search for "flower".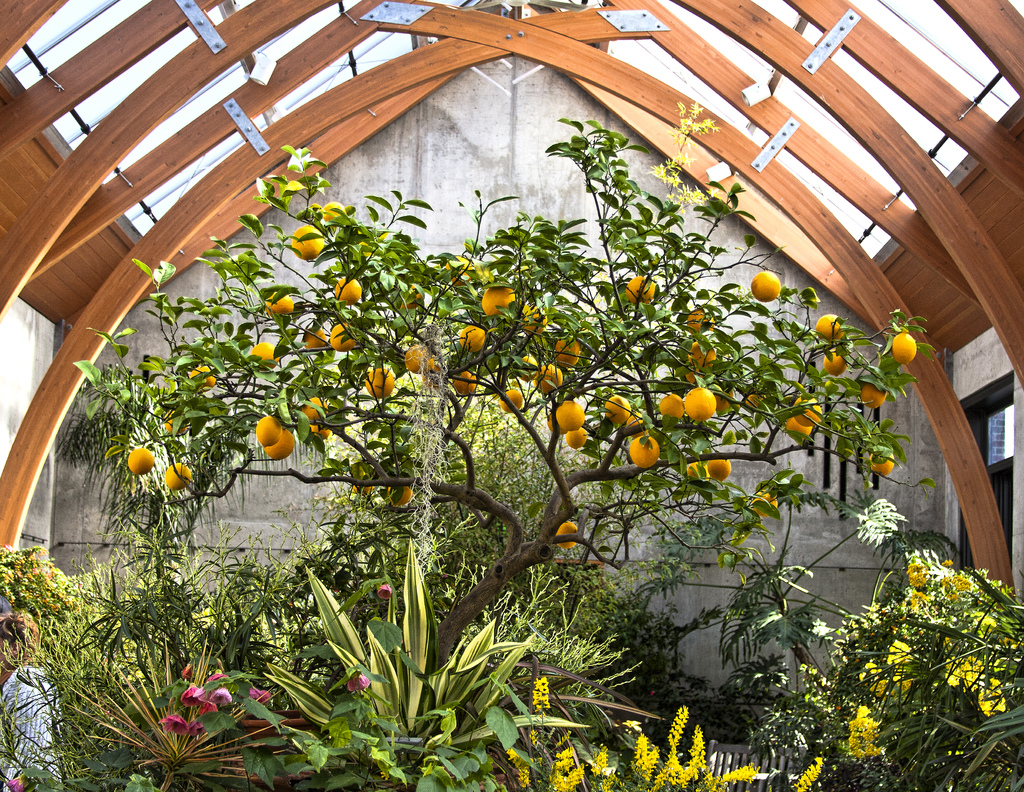
Found at (948, 570, 967, 596).
